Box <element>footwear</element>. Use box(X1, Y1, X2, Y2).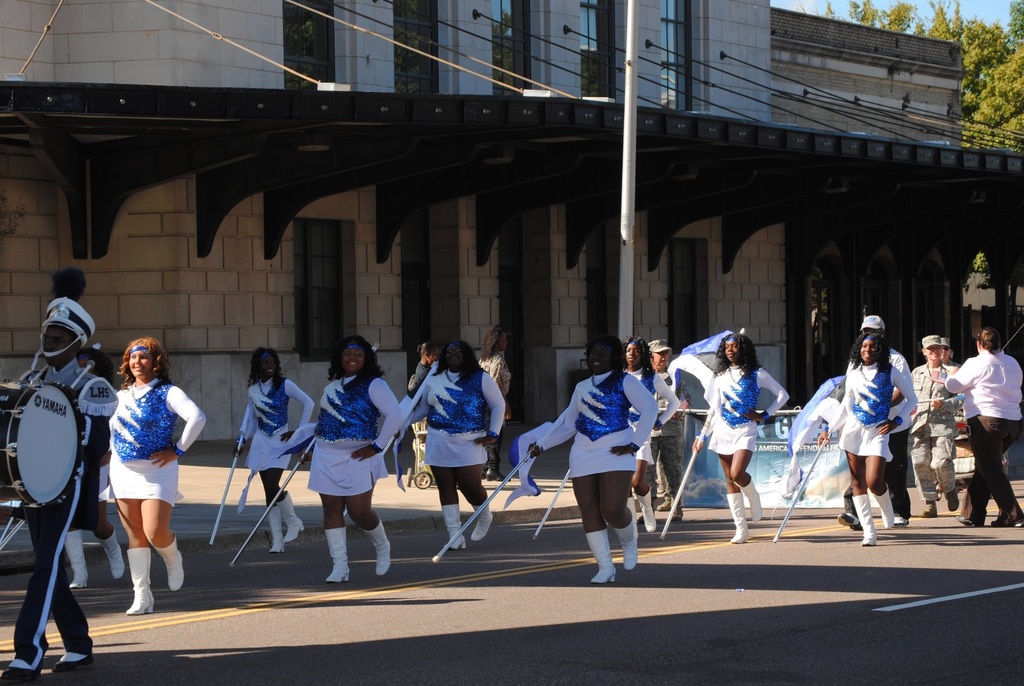
box(671, 505, 686, 523).
